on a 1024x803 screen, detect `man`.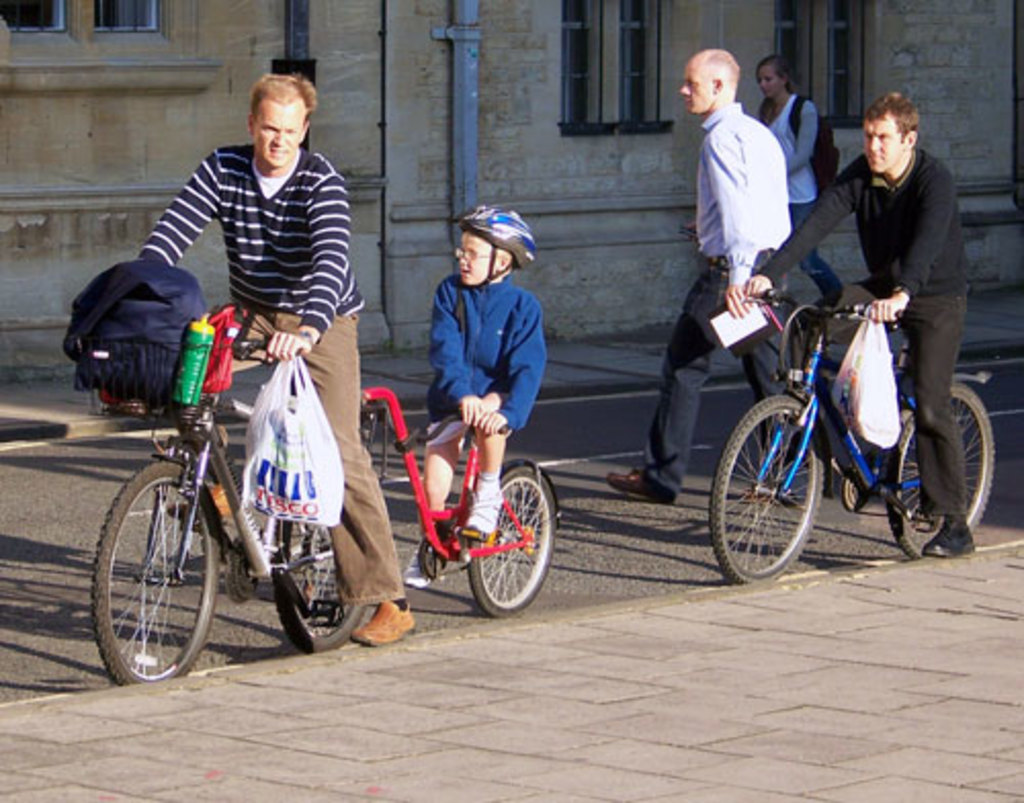
l=668, t=47, r=807, b=391.
